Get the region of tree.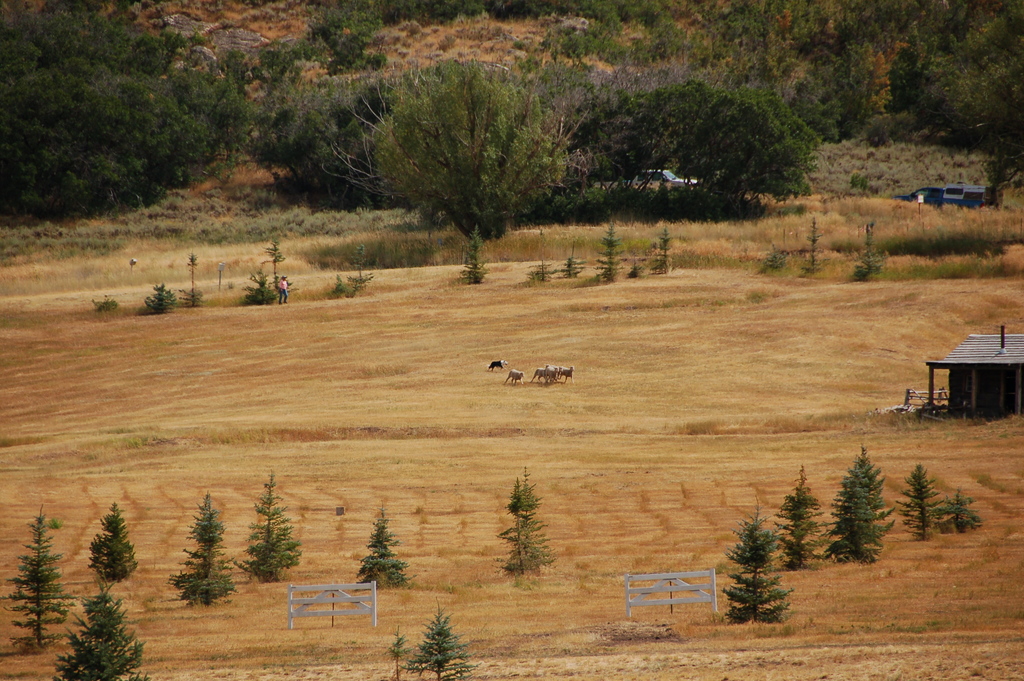
257, 231, 294, 299.
